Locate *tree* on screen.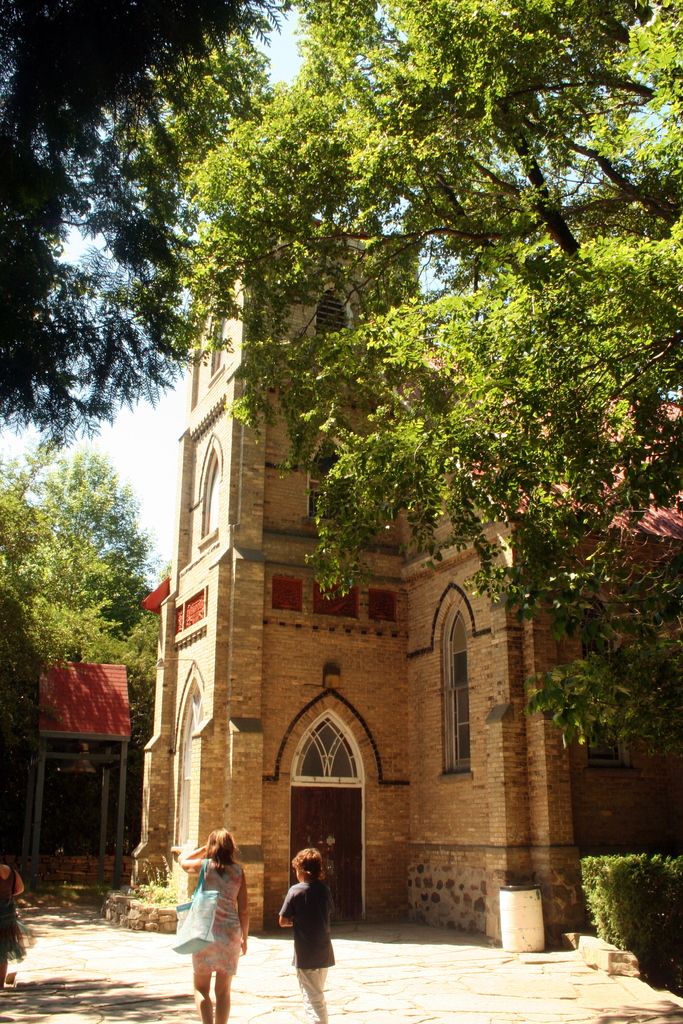
On screen at <box>0,1,276,422</box>.
